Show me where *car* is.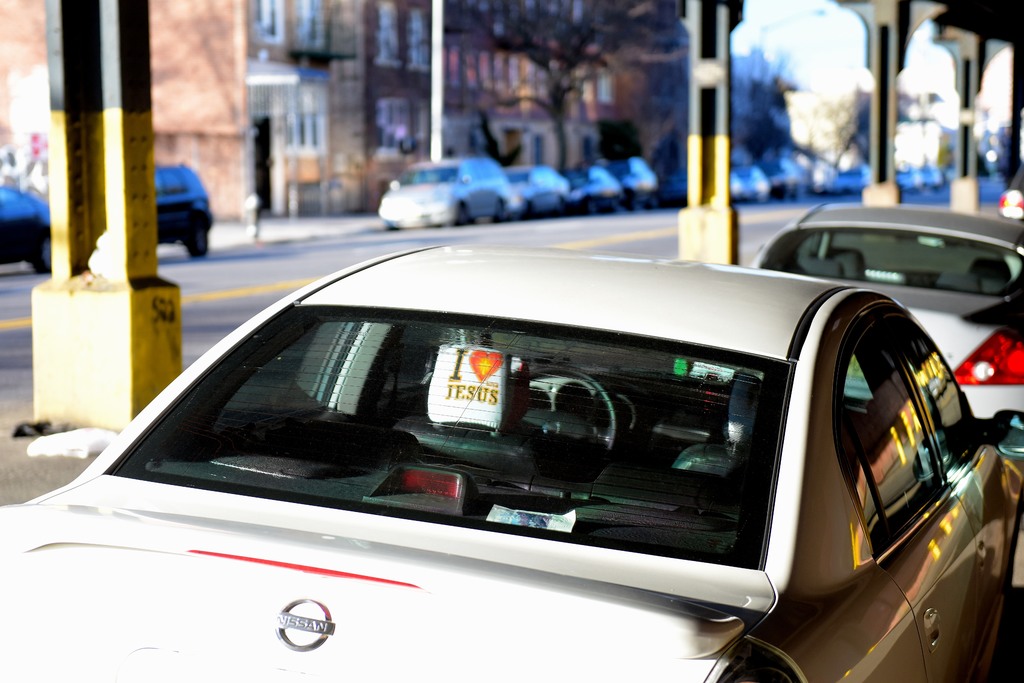
*car* is at {"left": 601, "top": 155, "right": 657, "bottom": 209}.
